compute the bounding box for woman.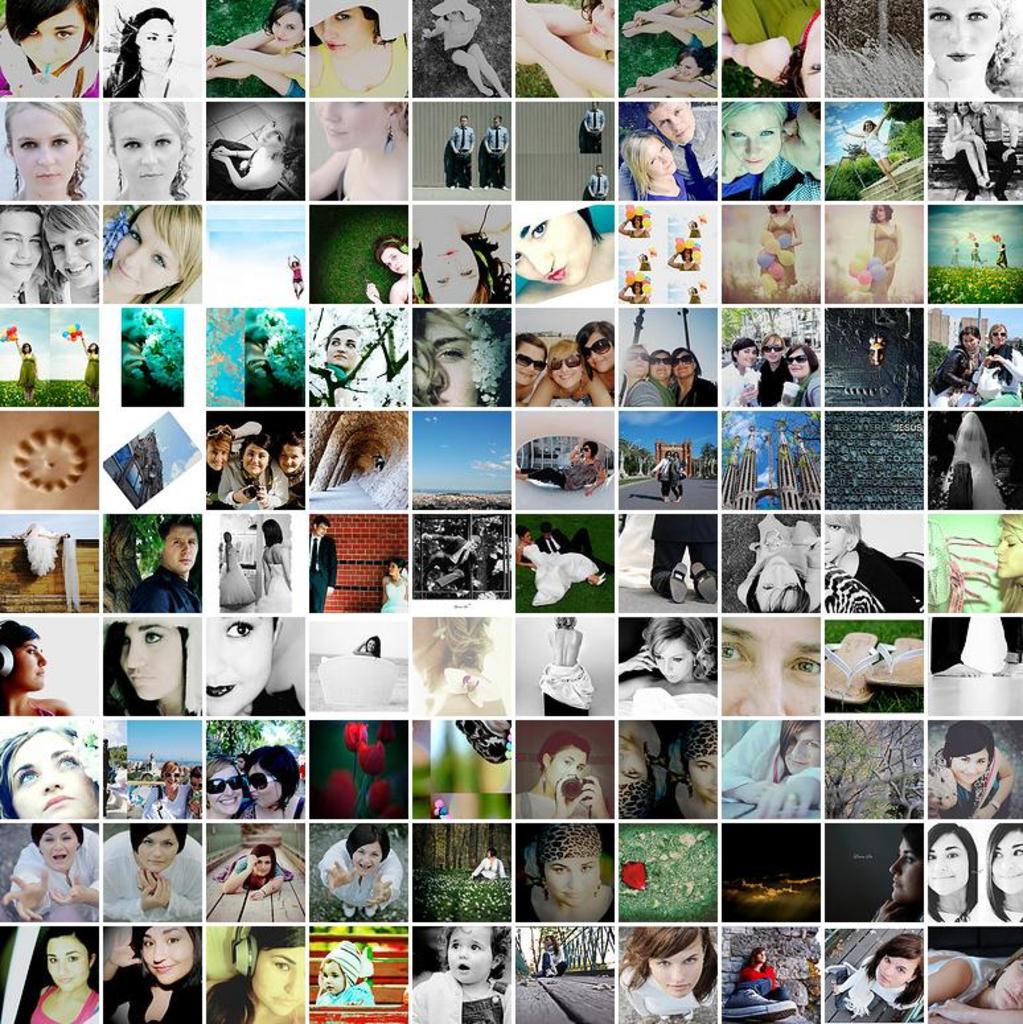
crop(214, 840, 293, 900).
